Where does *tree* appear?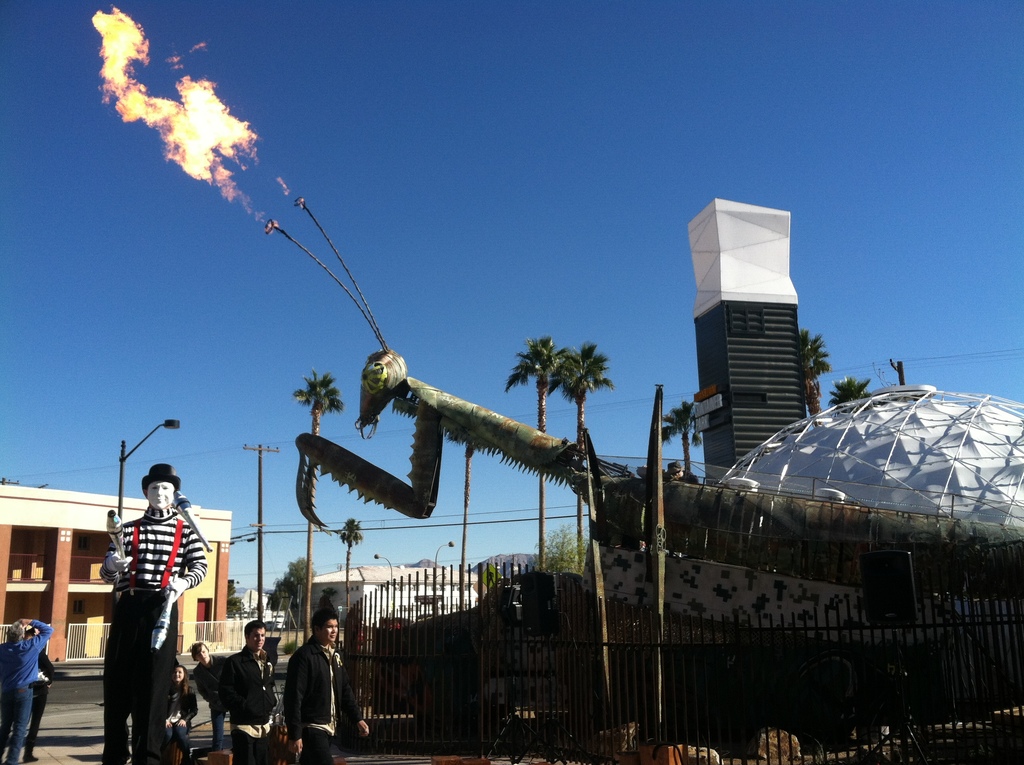
Appears at rect(266, 554, 320, 630).
